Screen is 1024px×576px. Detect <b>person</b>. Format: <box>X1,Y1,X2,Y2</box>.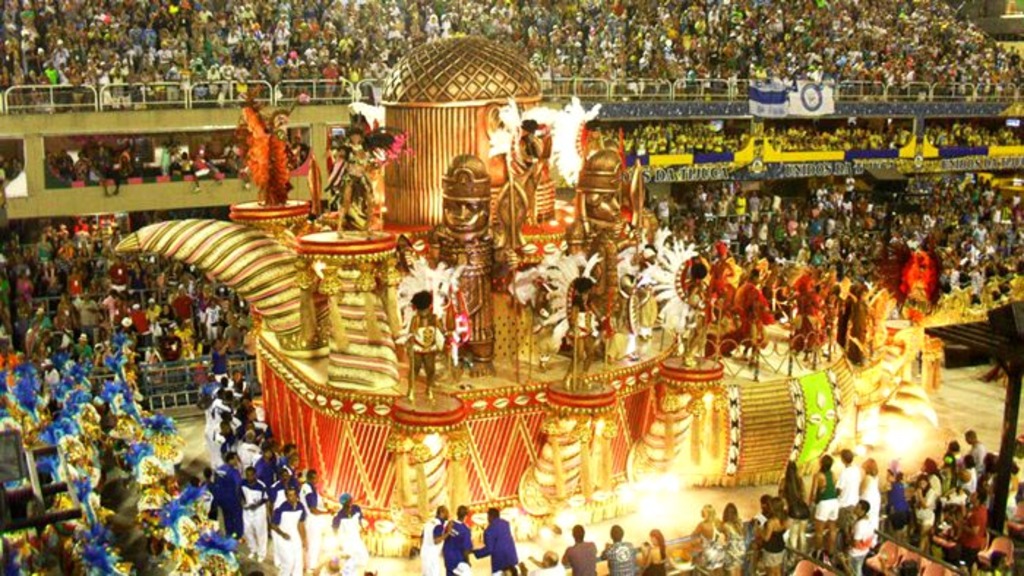
<box>475,506,518,575</box>.
